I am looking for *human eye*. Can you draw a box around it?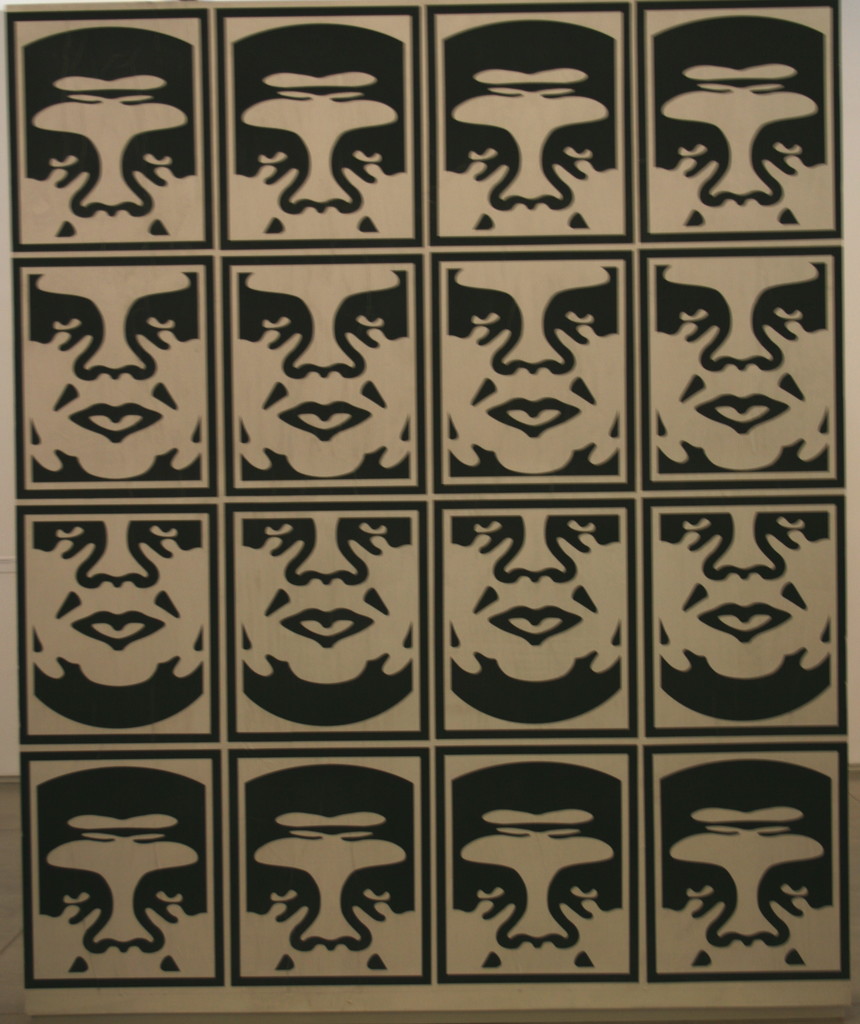
Sure, the bounding box is (249,146,293,166).
